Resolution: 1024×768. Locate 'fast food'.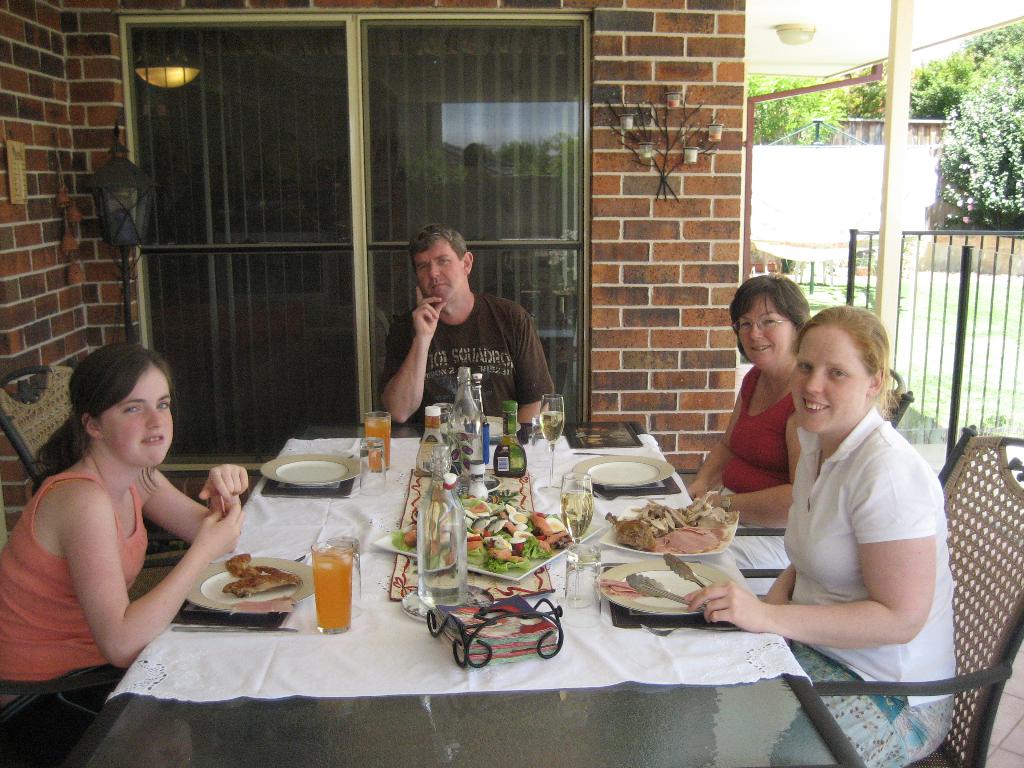
locate(482, 536, 515, 564).
